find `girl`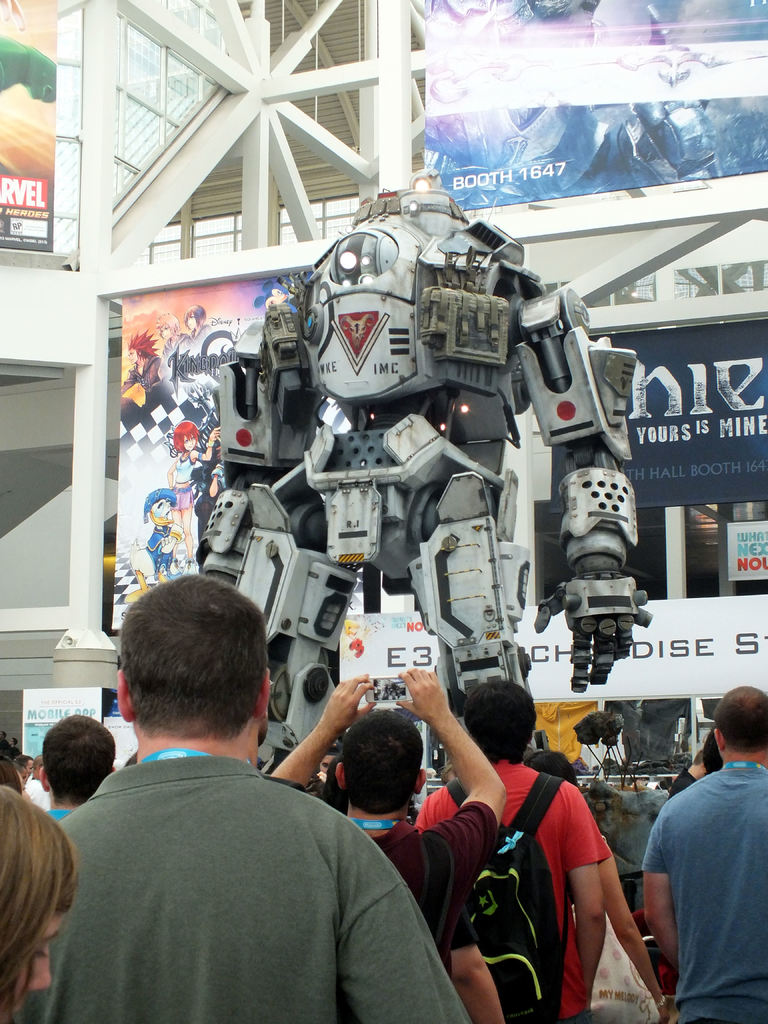
left=164, top=421, right=221, bottom=577
